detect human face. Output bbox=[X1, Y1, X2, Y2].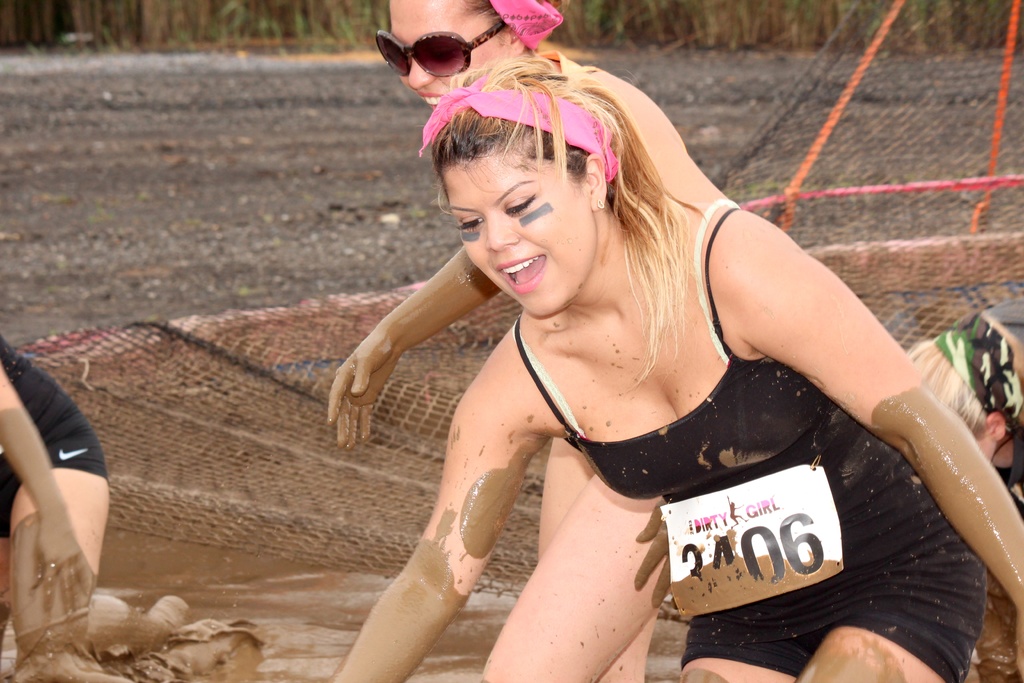
bbox=[435, 142, 593, 317].
